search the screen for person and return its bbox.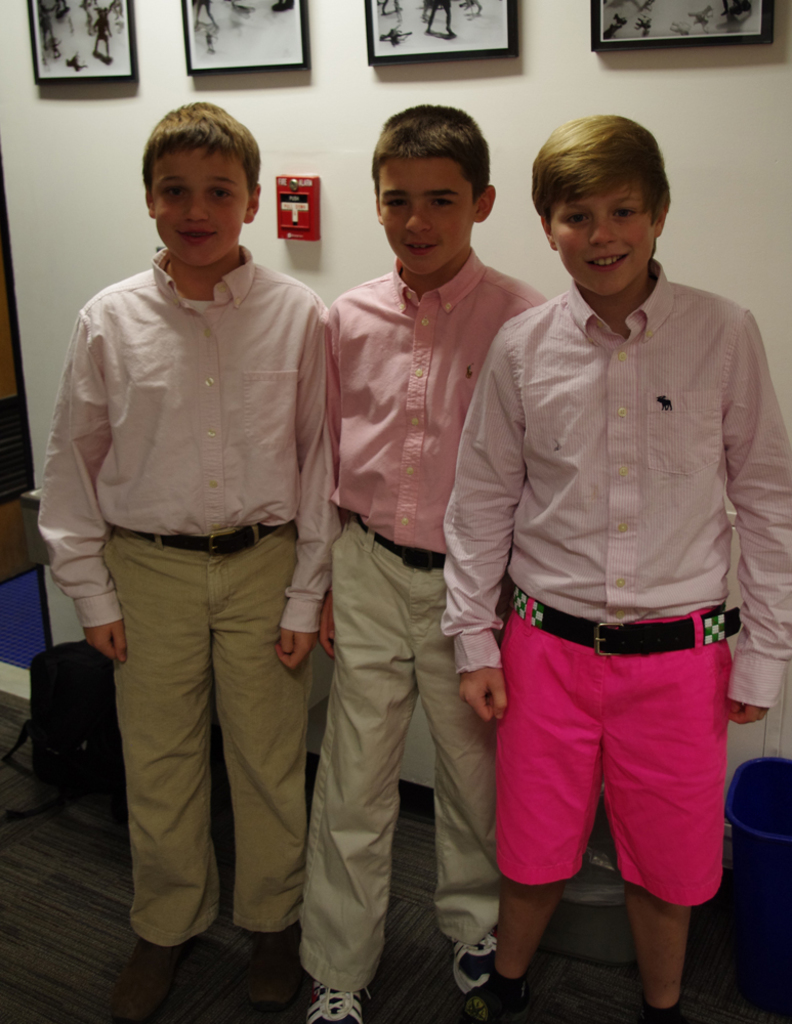
Found: pyautogui.locateOnScreen(40, 4, 56, 55).
